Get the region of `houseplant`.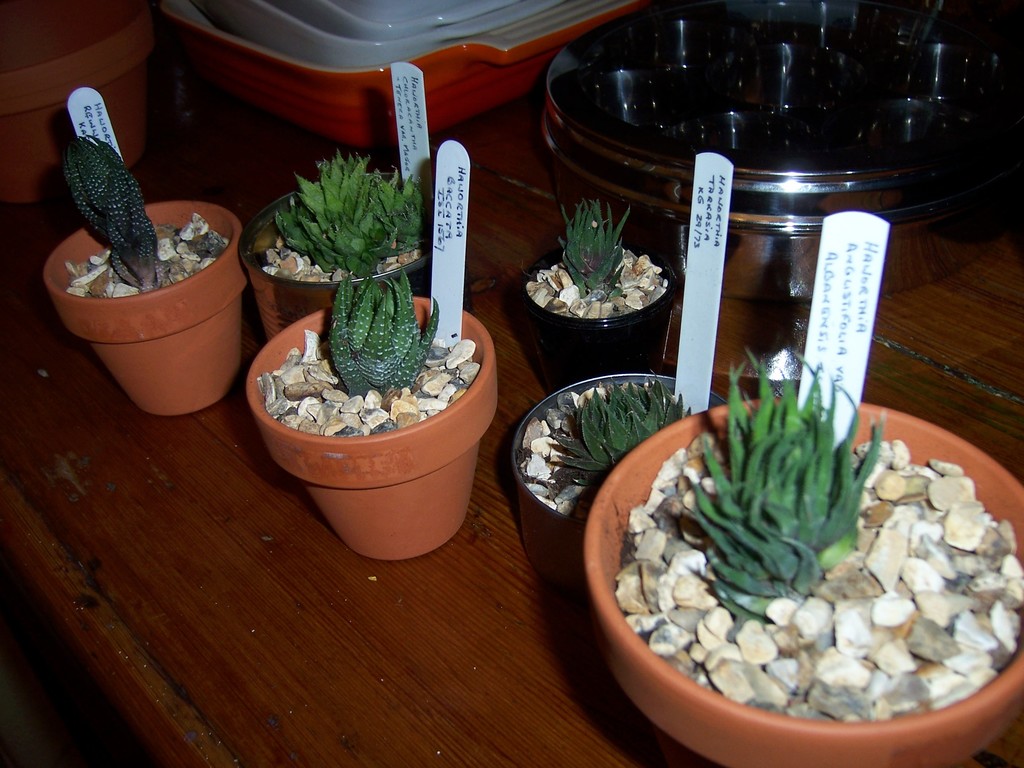
{"x1": 236, "y1": 147, "x2": 448, "y2": 347}.
